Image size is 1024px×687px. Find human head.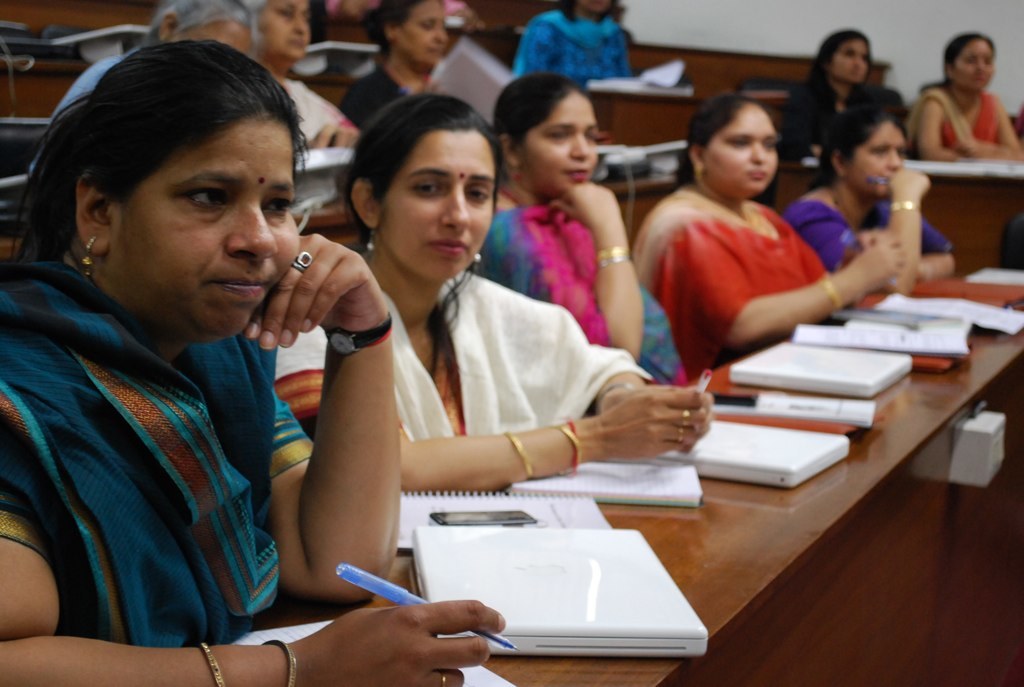
(left=683, top=88, right=786, bottom=194).
